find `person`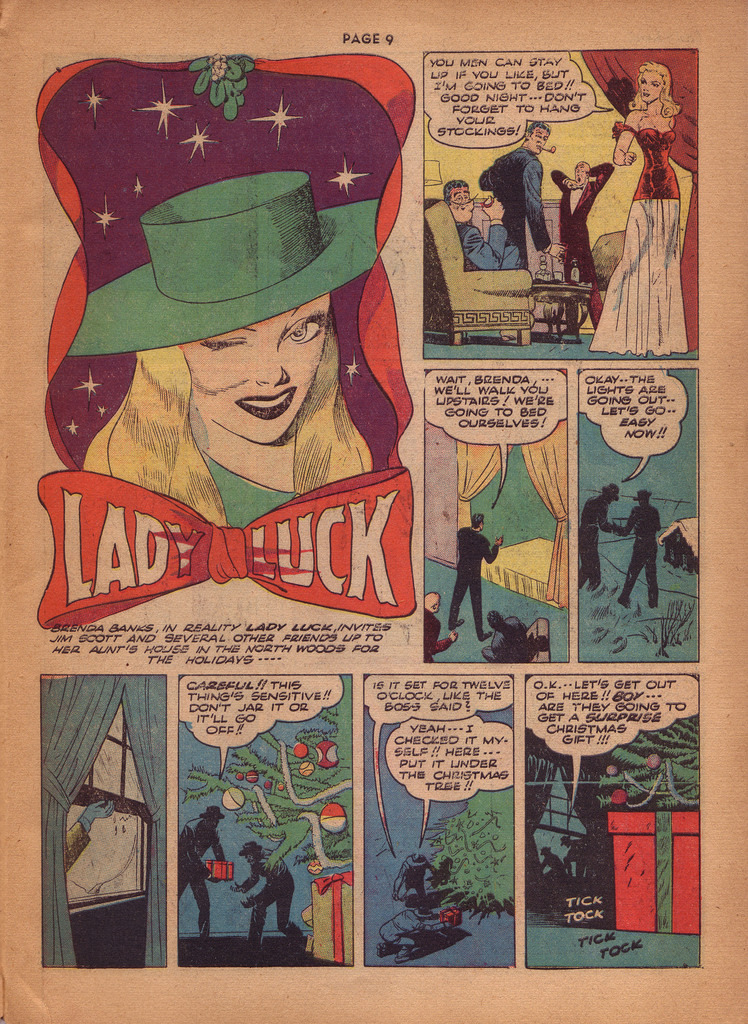
[67,172,378,530]
